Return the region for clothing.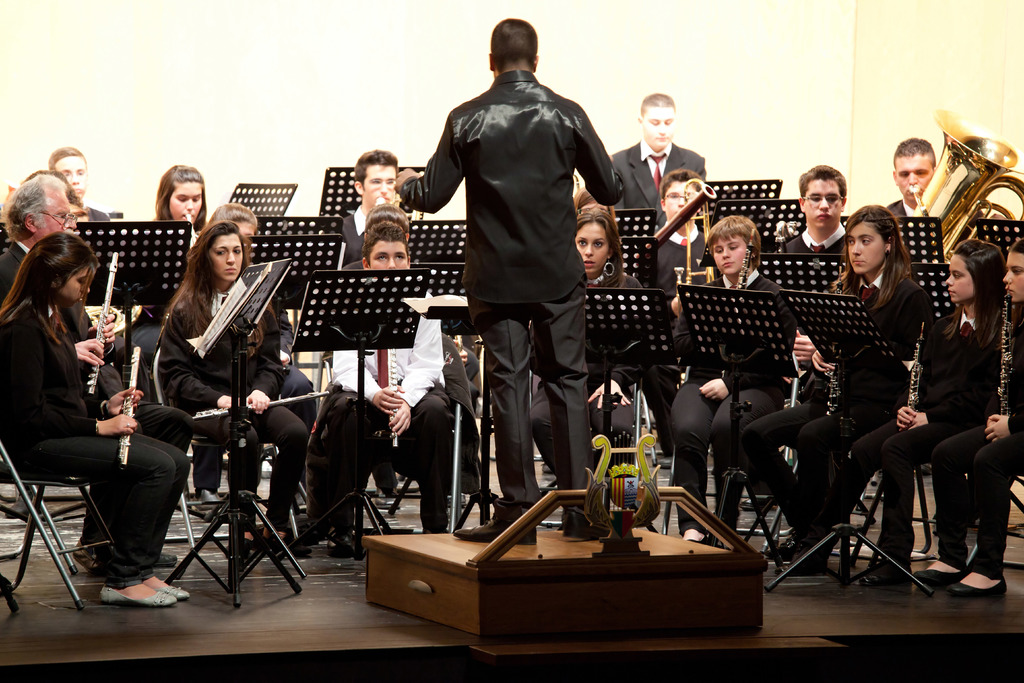
(left=919, top=311, right=1023, bottom=605).
